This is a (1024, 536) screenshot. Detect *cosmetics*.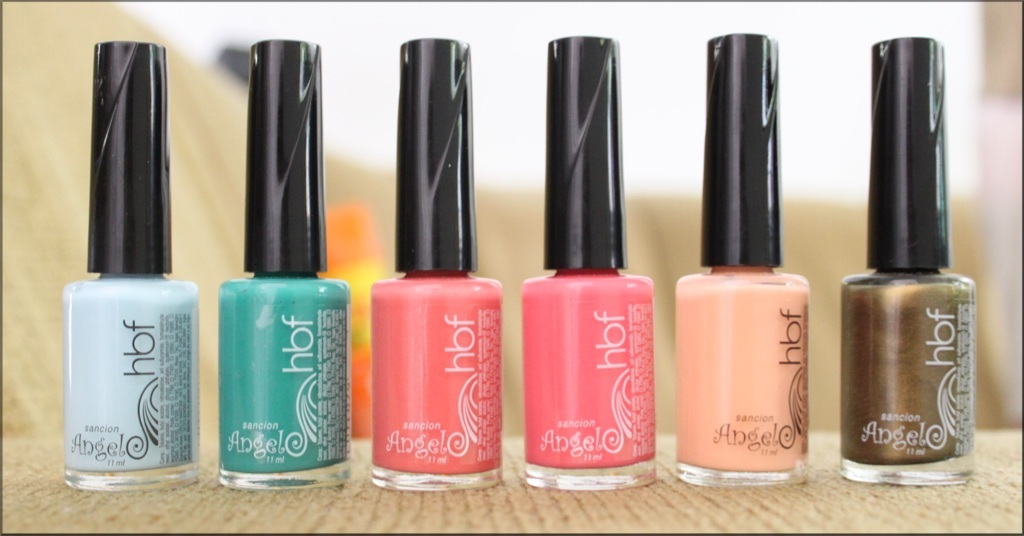
[left=839, top=39, right=975, bottom=486].
